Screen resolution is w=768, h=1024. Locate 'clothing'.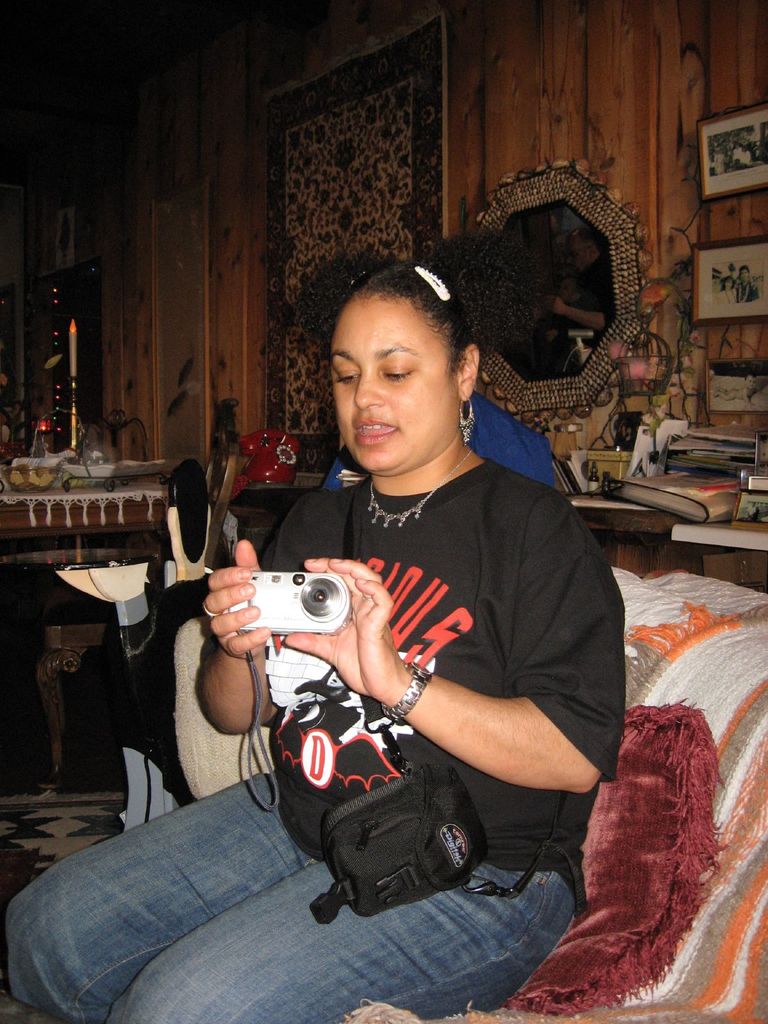
(left=713, top=289, right=739, bottom=305).
